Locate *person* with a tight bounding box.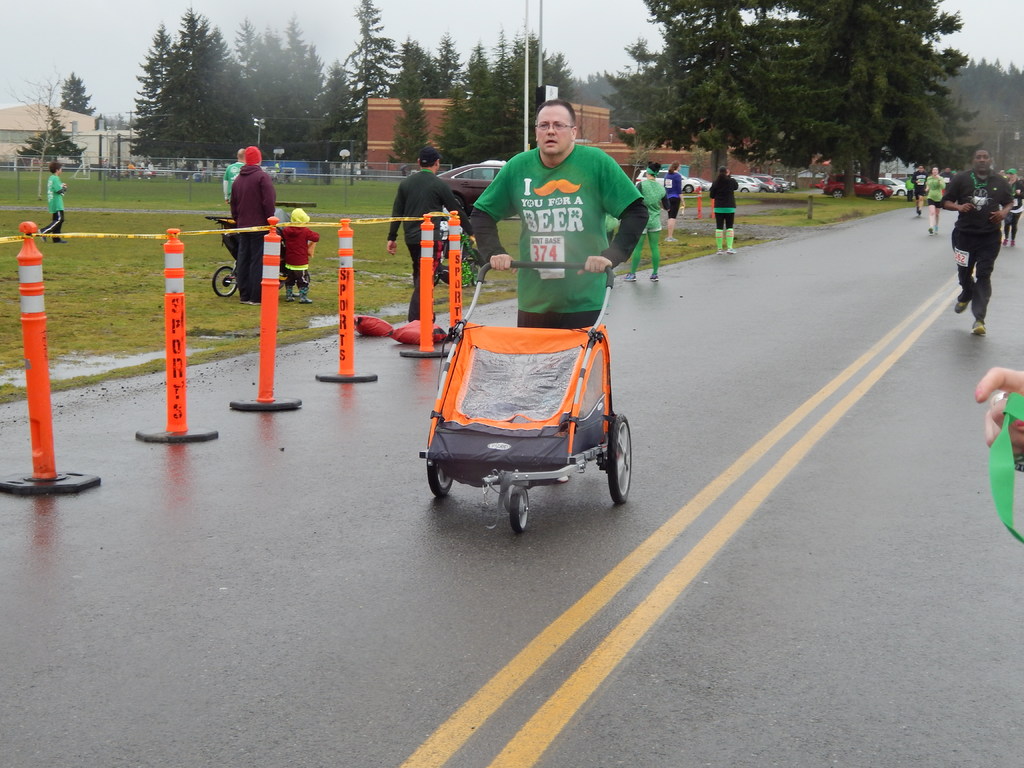
387,145,470,324.
